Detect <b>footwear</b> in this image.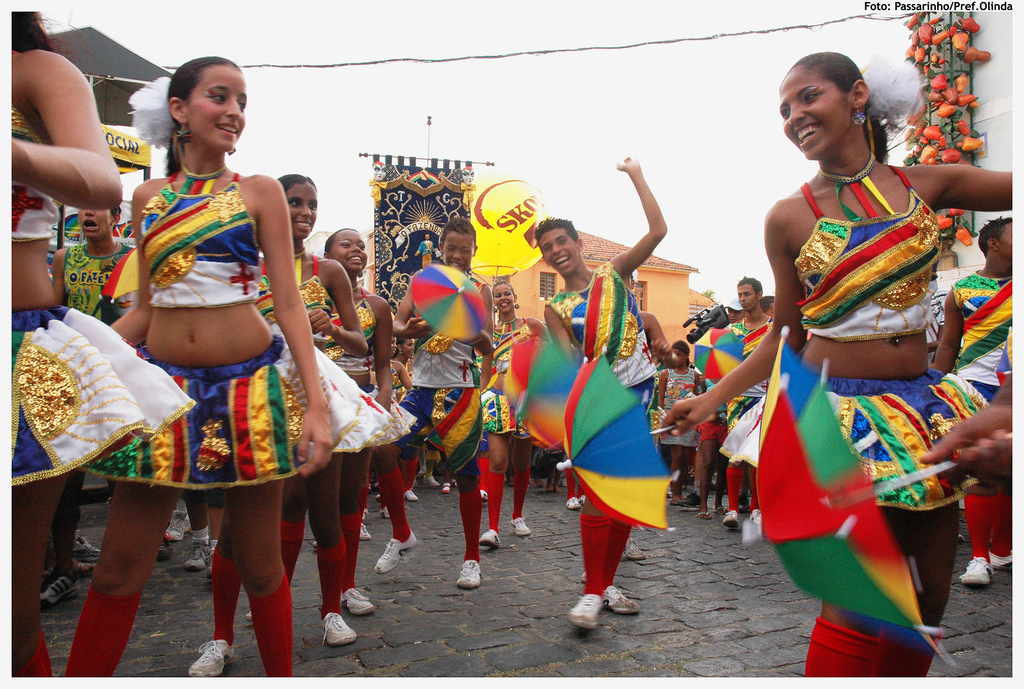
Detection: Rect(992, 549, 1014, 574).
